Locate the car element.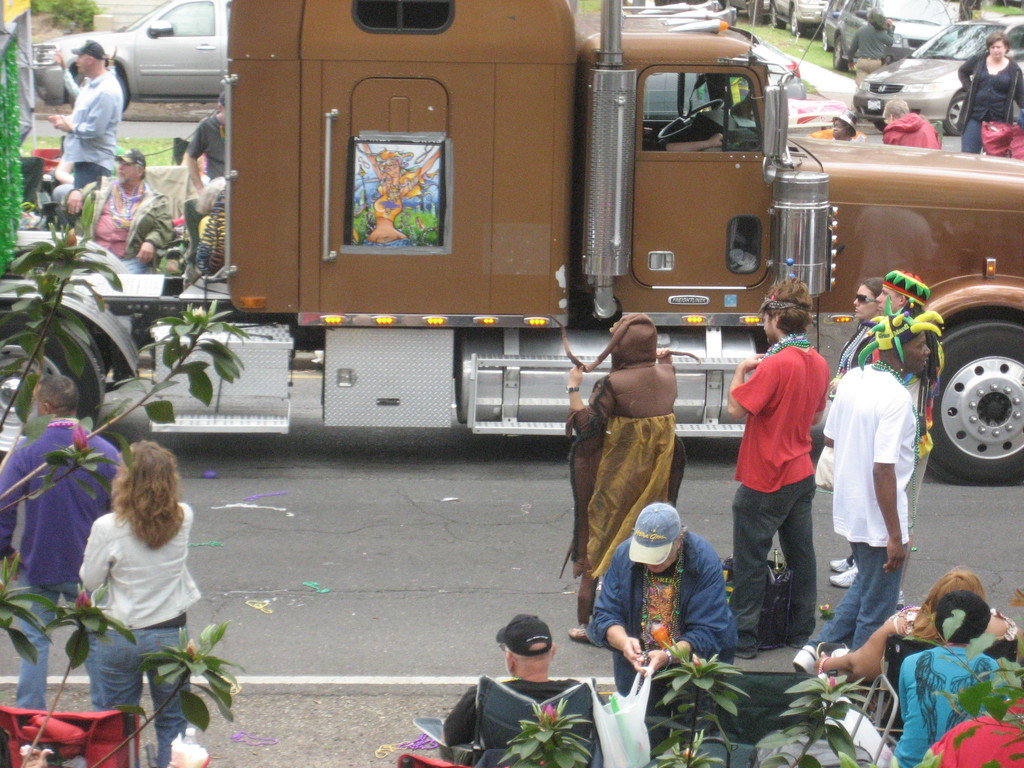
Element bbox: {"left": 24, "top": 0, "right": 227, "bottom": 113}.
